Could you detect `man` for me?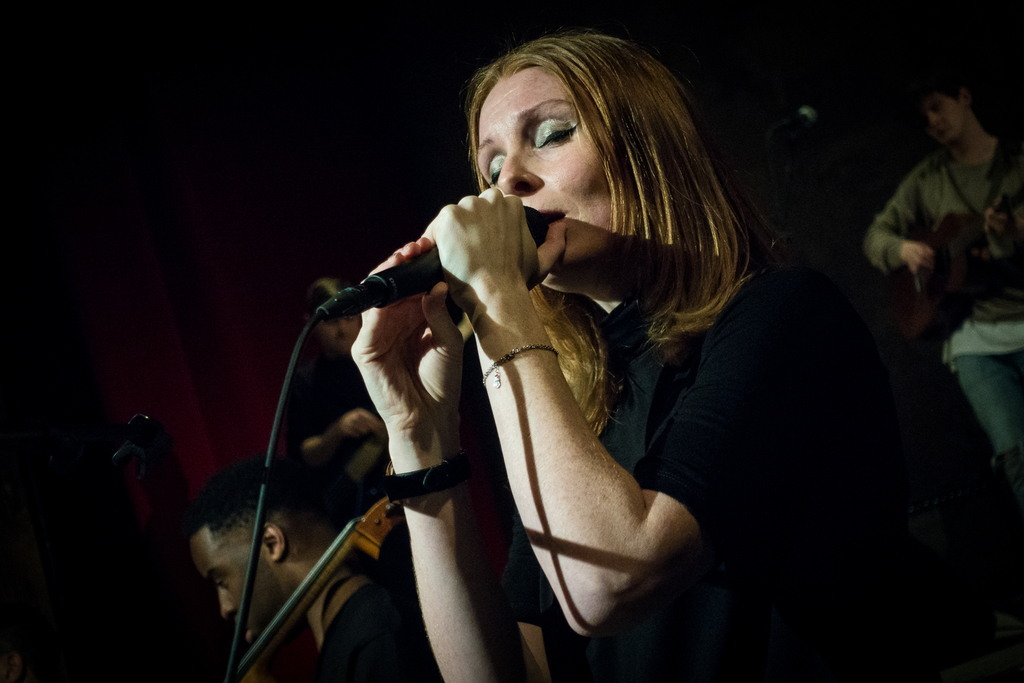
Detection result: [x1=284, y1=276, x2=380, y2=464].
